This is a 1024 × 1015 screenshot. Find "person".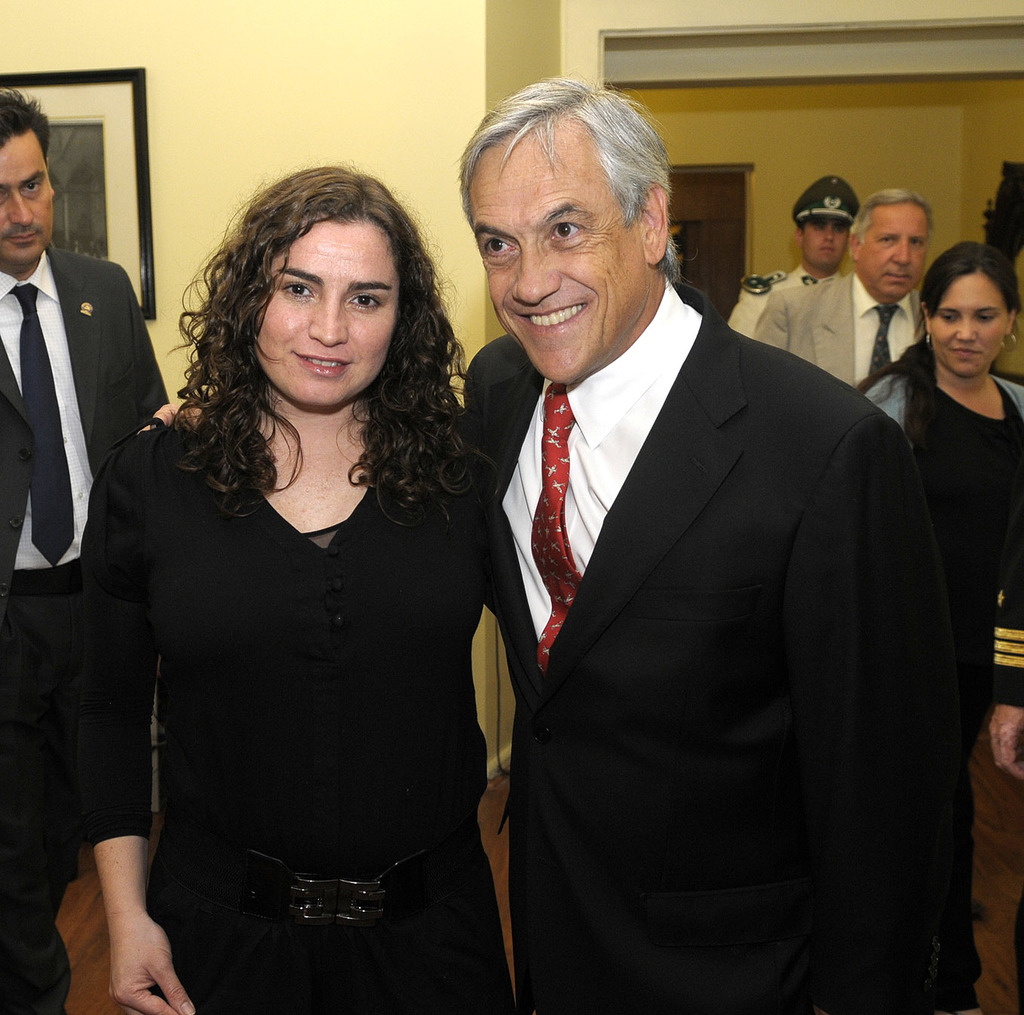
Bounding box: <region>452, 73, 978, 1014</region>.
